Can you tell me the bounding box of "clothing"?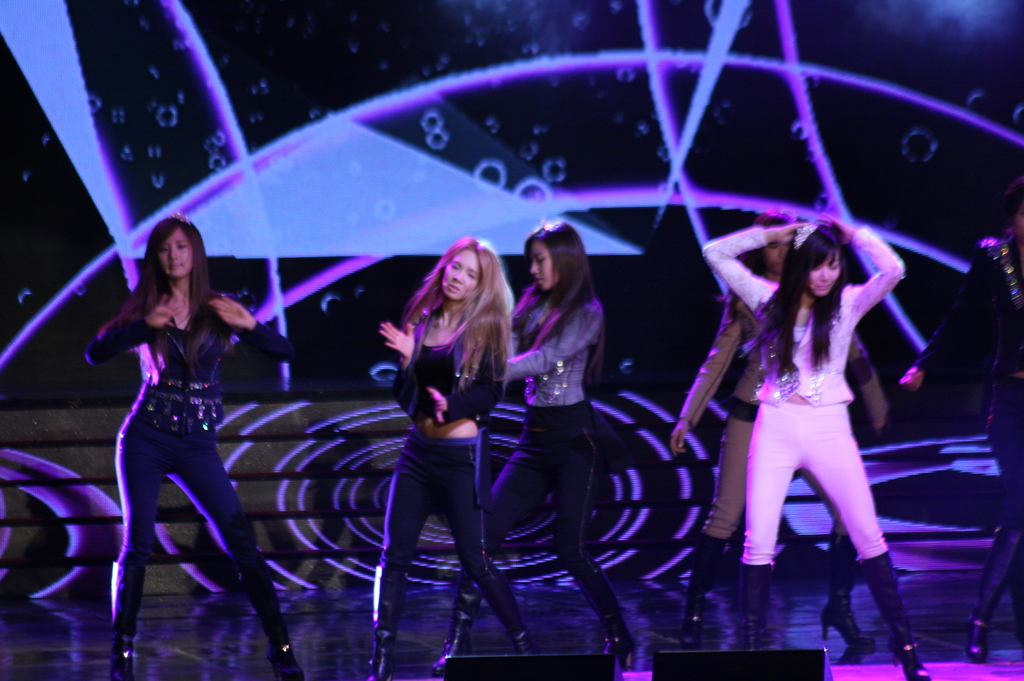
504:276:607:421.
